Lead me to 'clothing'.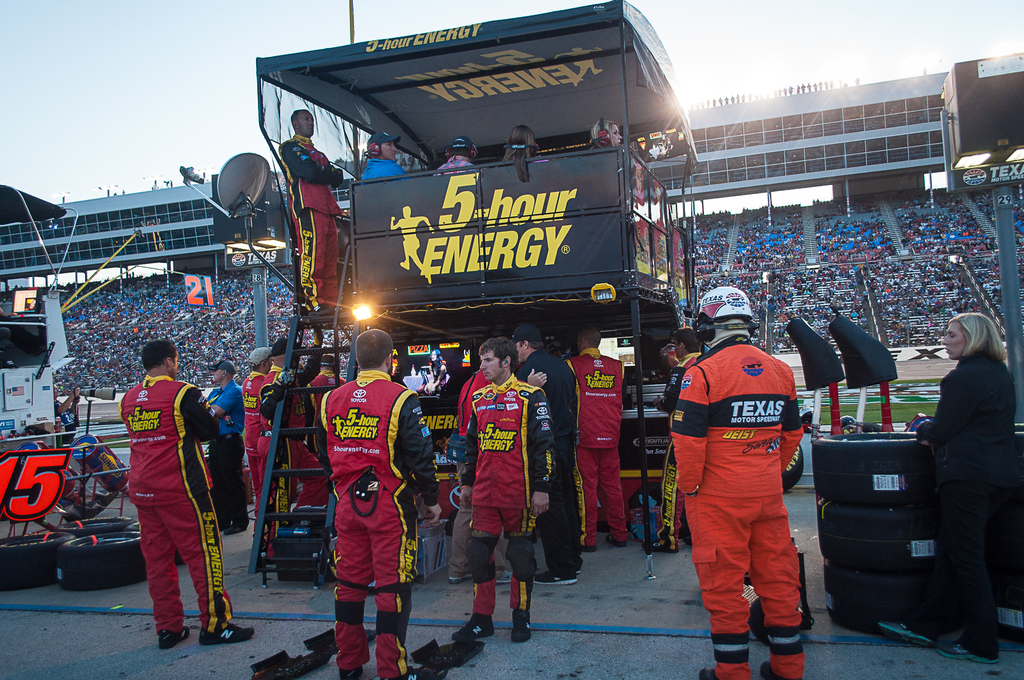
Lead to x1=211 y1=376 x2=245 y2=526.
